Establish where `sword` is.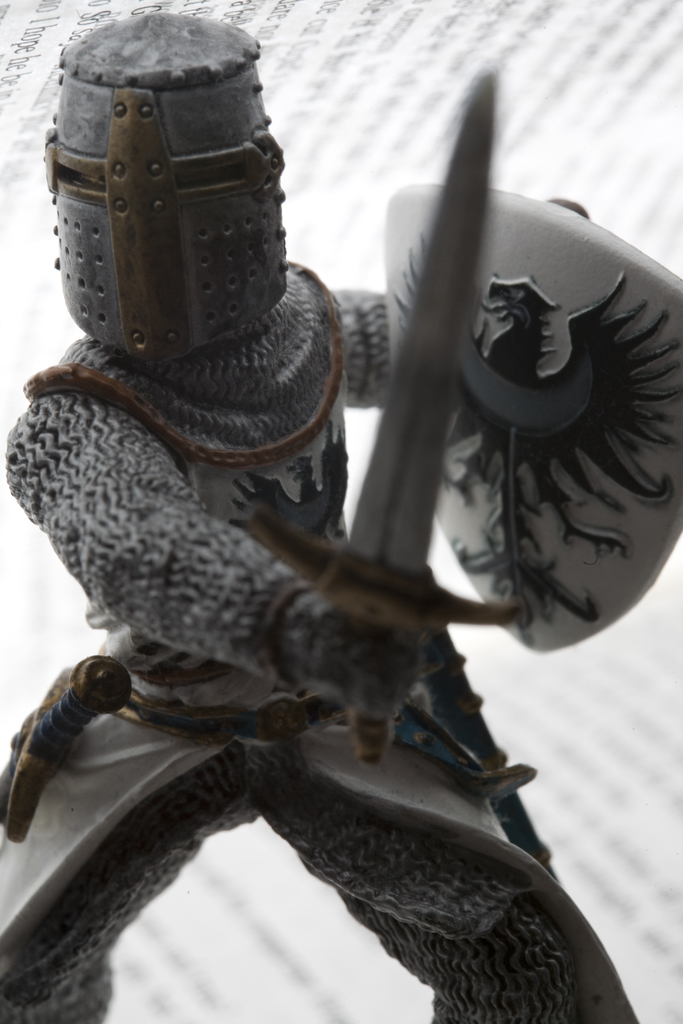
Established at [254,72,518,759].
